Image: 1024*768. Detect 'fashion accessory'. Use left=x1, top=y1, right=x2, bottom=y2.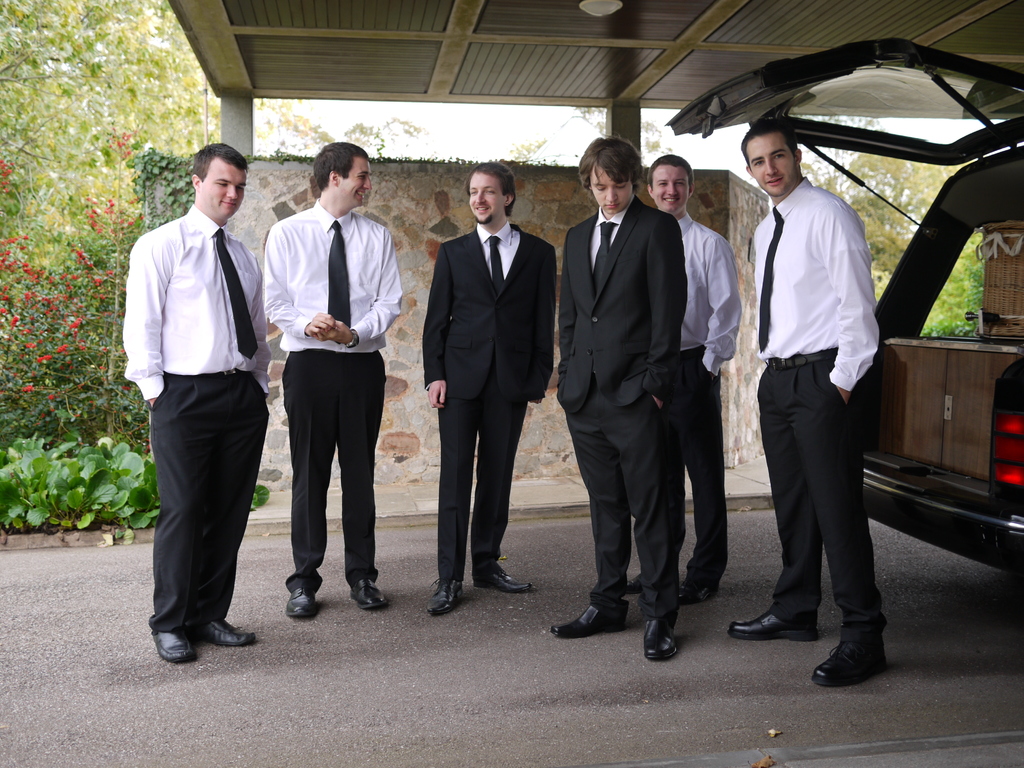
left=194, top=618, right=257, bottom=647.
